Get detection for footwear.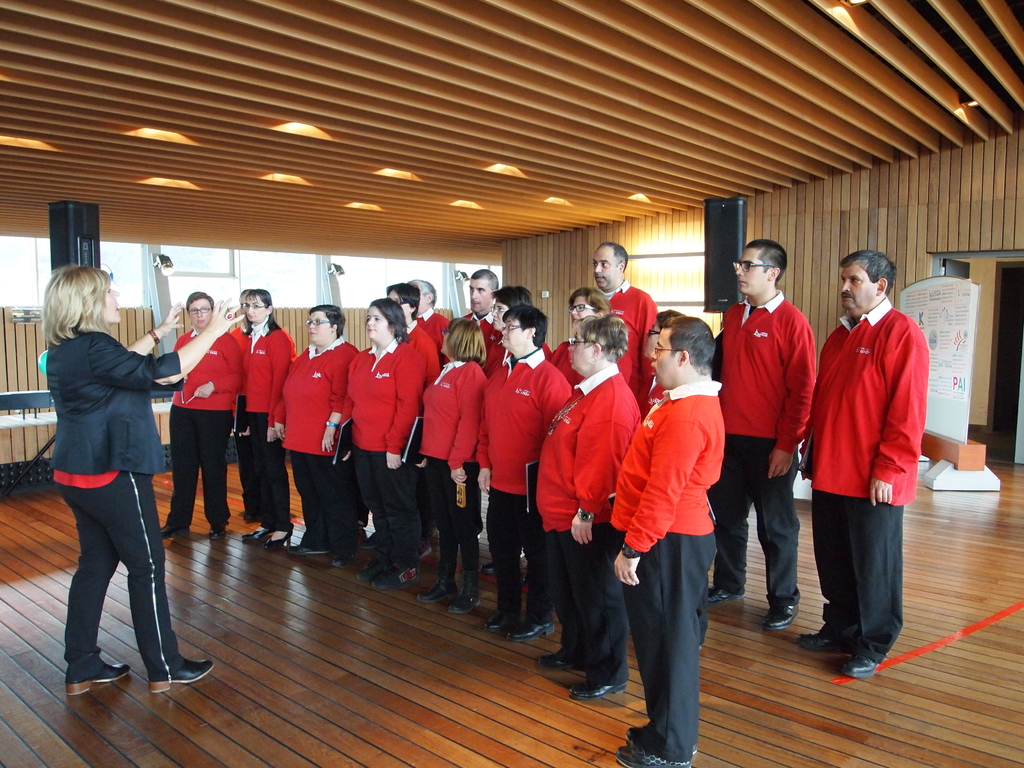
Detection: (x1=483, y1=561, x2=495, y2=574).
